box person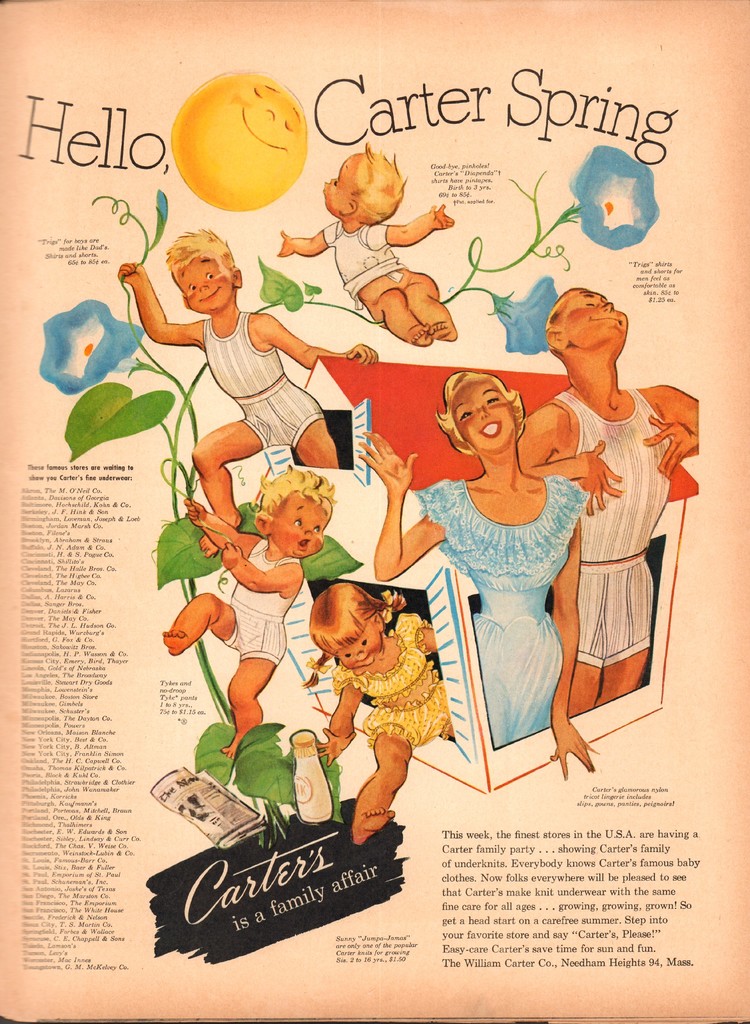
438,145,658,351
